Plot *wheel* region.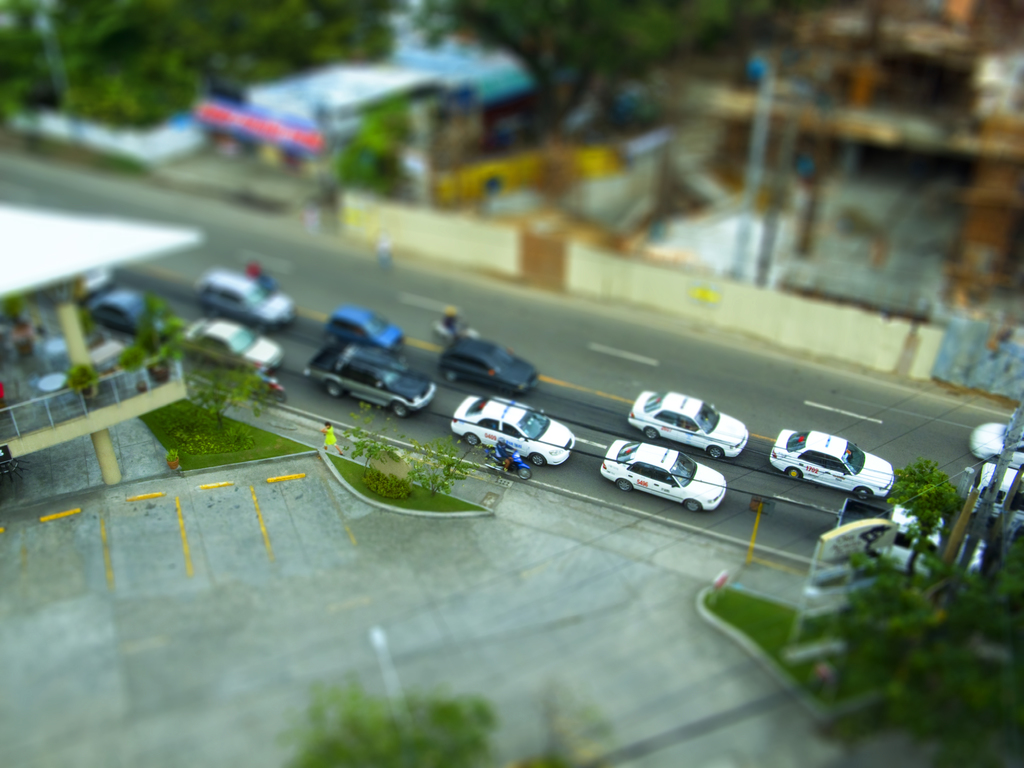
Plotted at bbox(689, 500, 701, 513).
